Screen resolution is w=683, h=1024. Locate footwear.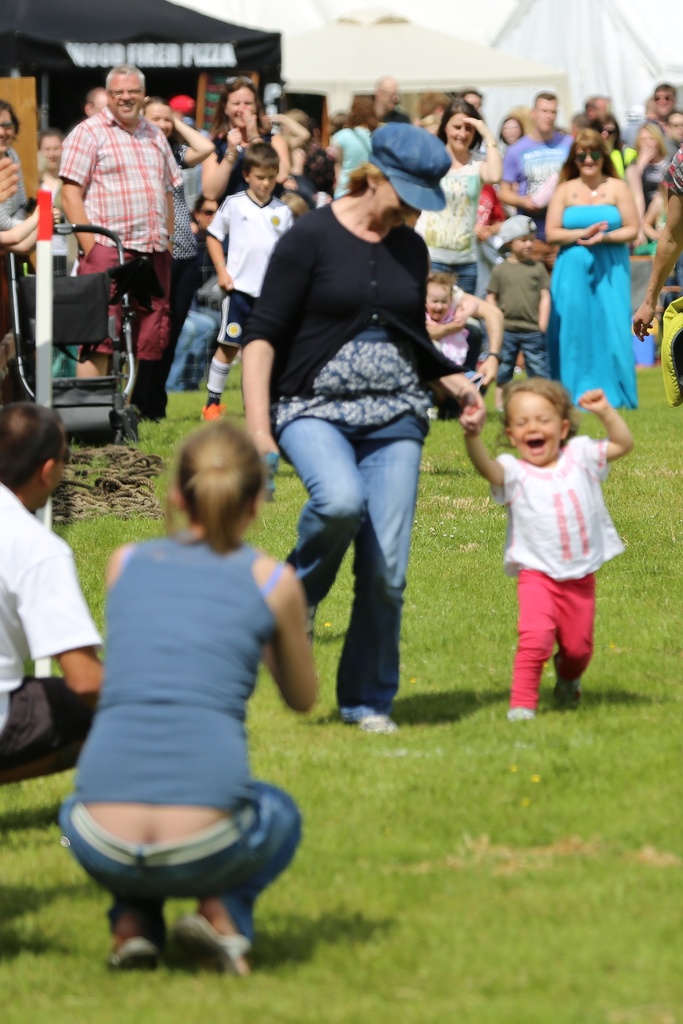
detection(109, 909, 183, 966).
